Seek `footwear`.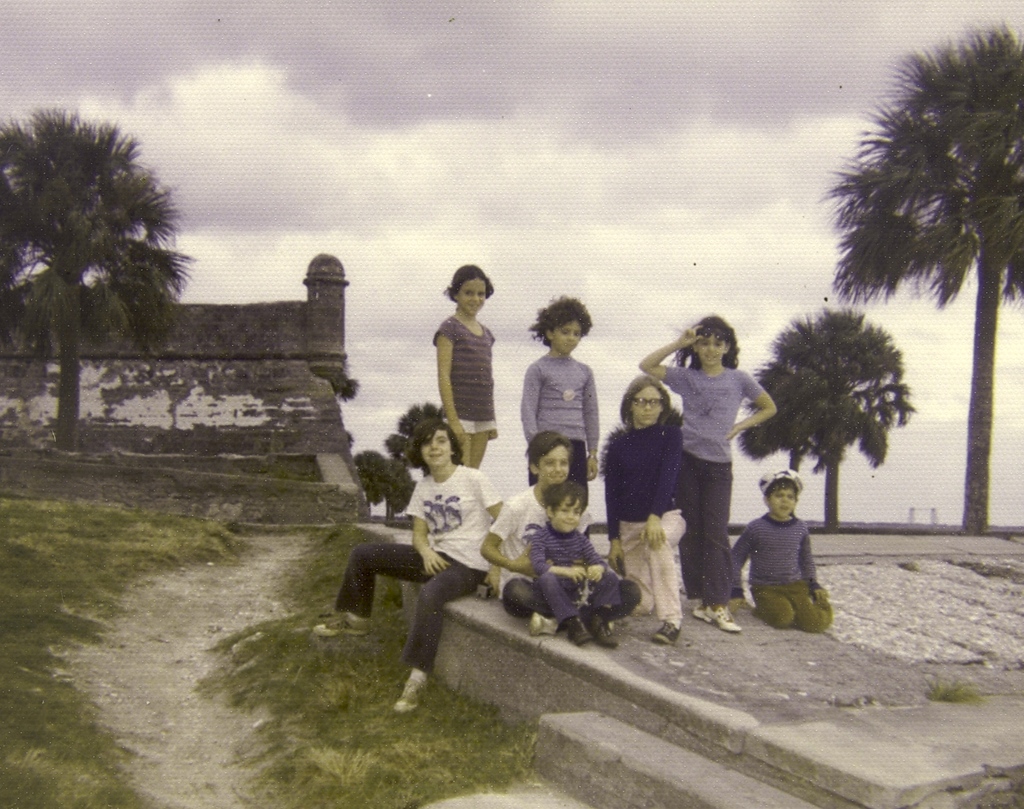
bbox(692, 601, 717, 619).
